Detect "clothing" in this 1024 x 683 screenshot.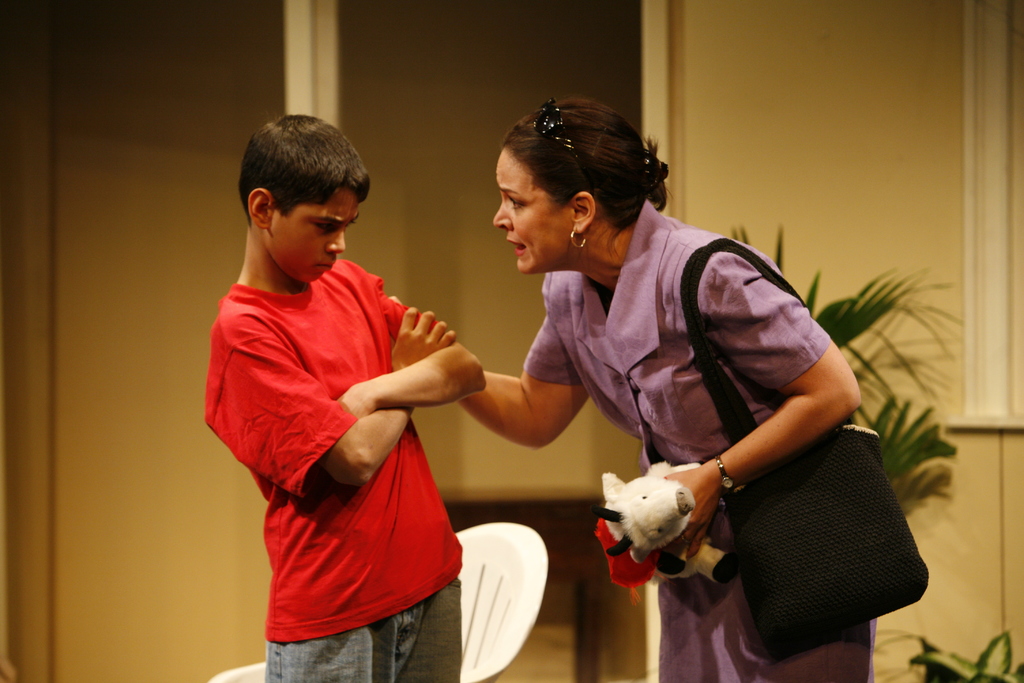
Detection: box(203, 260, 463, 682).
